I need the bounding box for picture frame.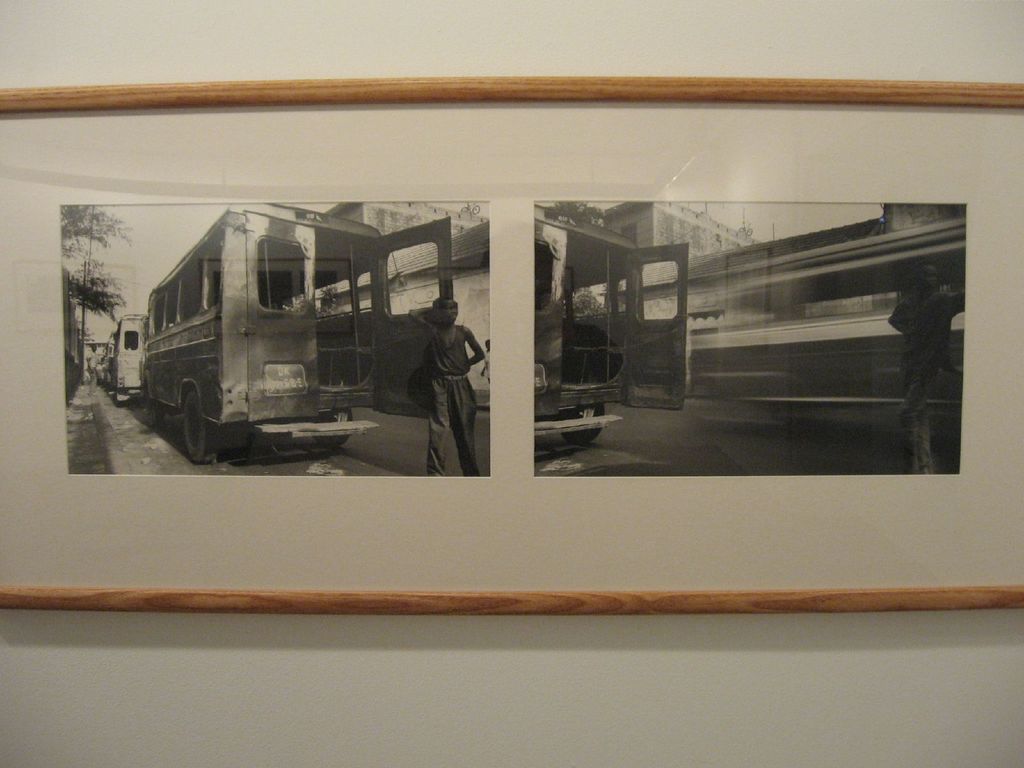
Here it is: (0, 69, 1023, 620).
